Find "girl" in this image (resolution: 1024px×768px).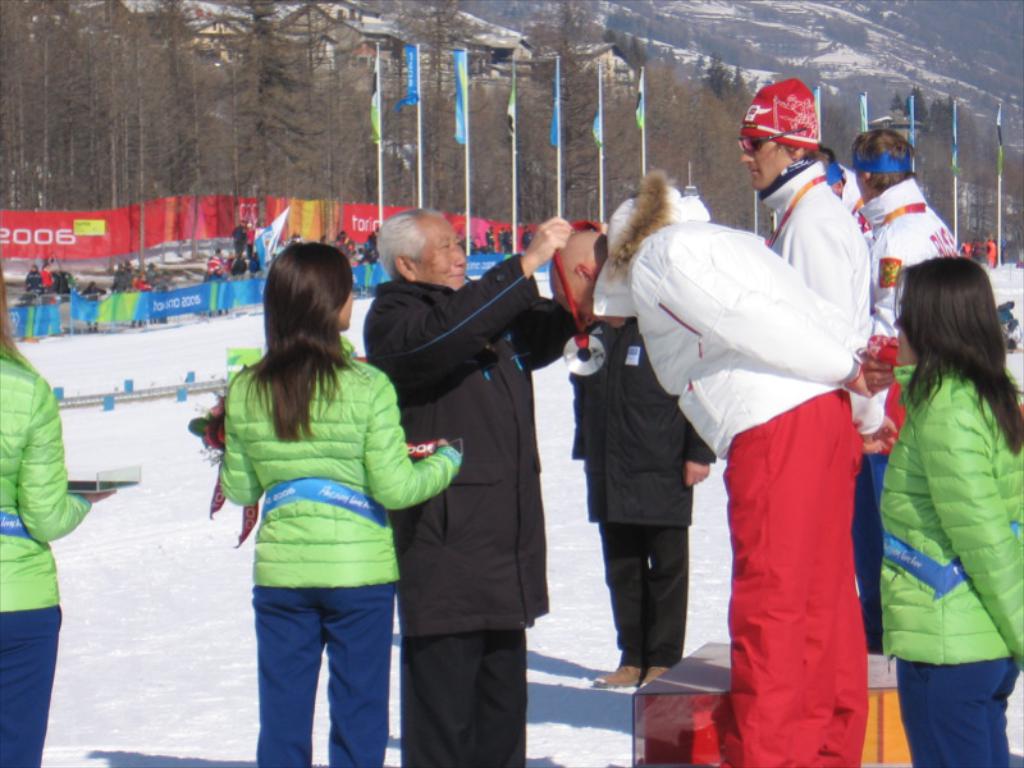
[x1=45, y1=259, x2=64, y2=310].
